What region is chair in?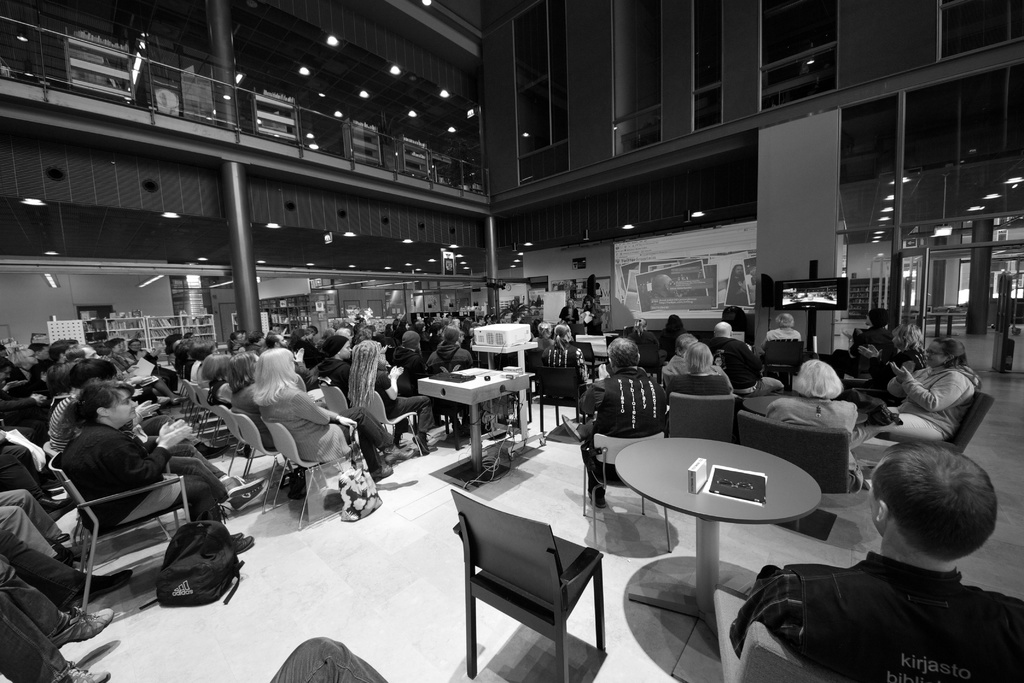
<bbox>184, 378, 202, 437</bbox>.
